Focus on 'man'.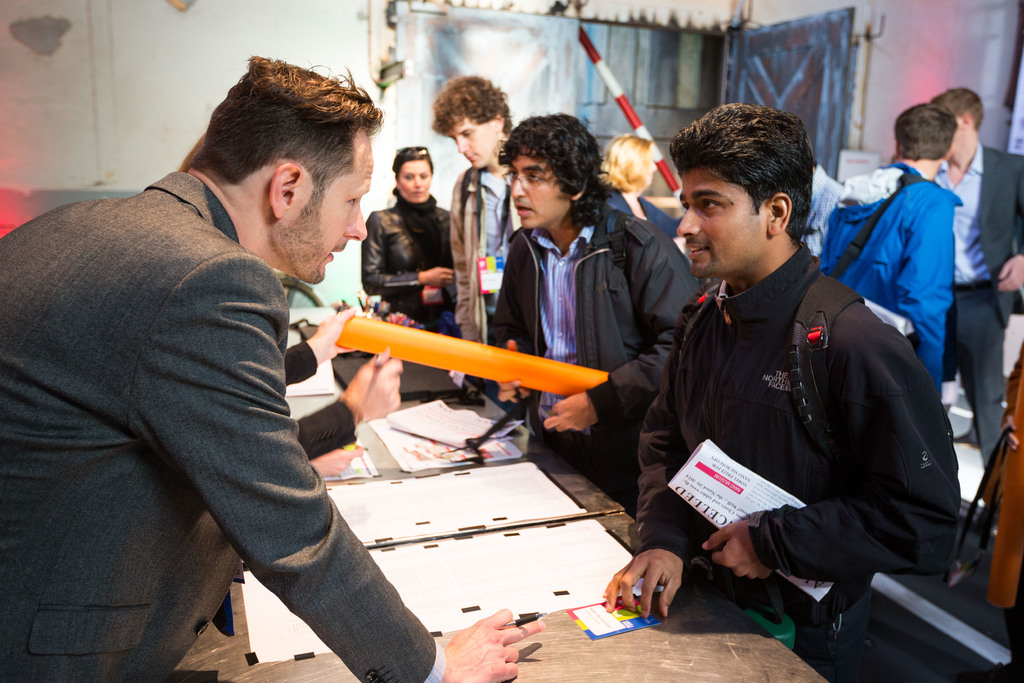
Focused at box=[811, 95, 960, 393].
